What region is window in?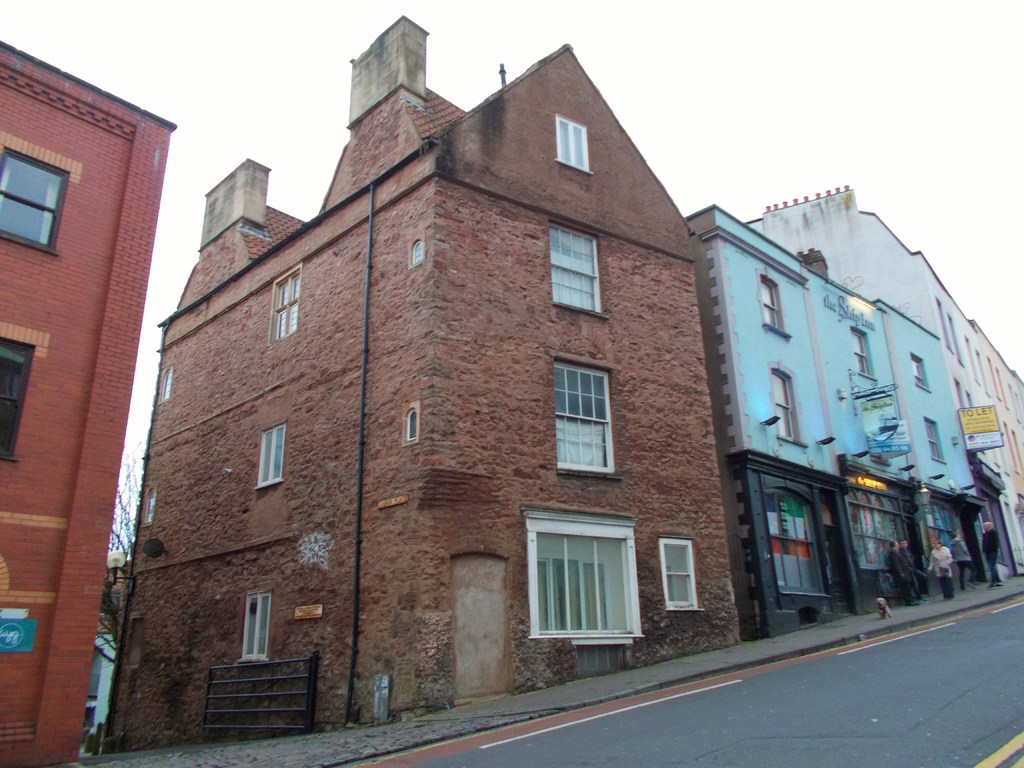
select_region(0, 141, 80, 264).
